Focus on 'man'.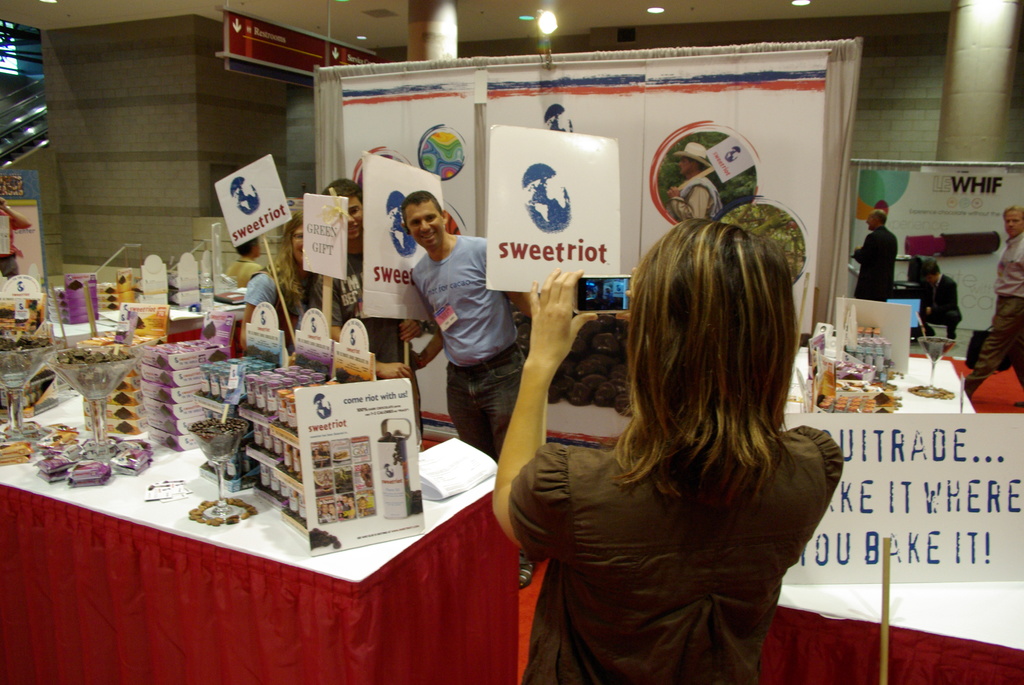
Focused at (311, 177, 429, 433).
